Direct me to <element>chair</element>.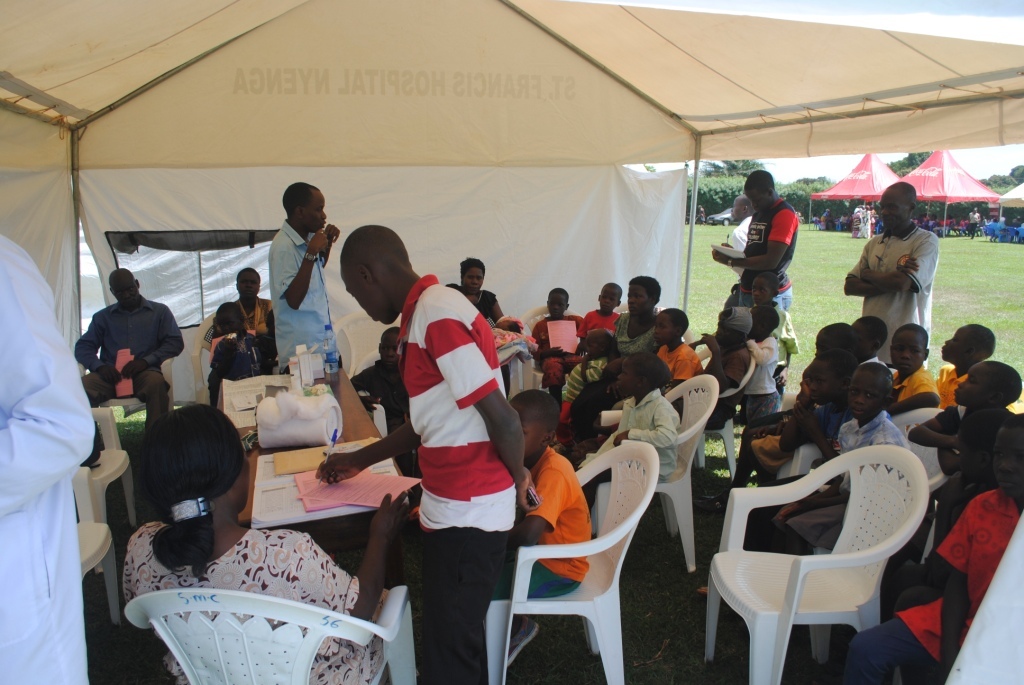
Direction: locate(79, 463, 122, 621).
